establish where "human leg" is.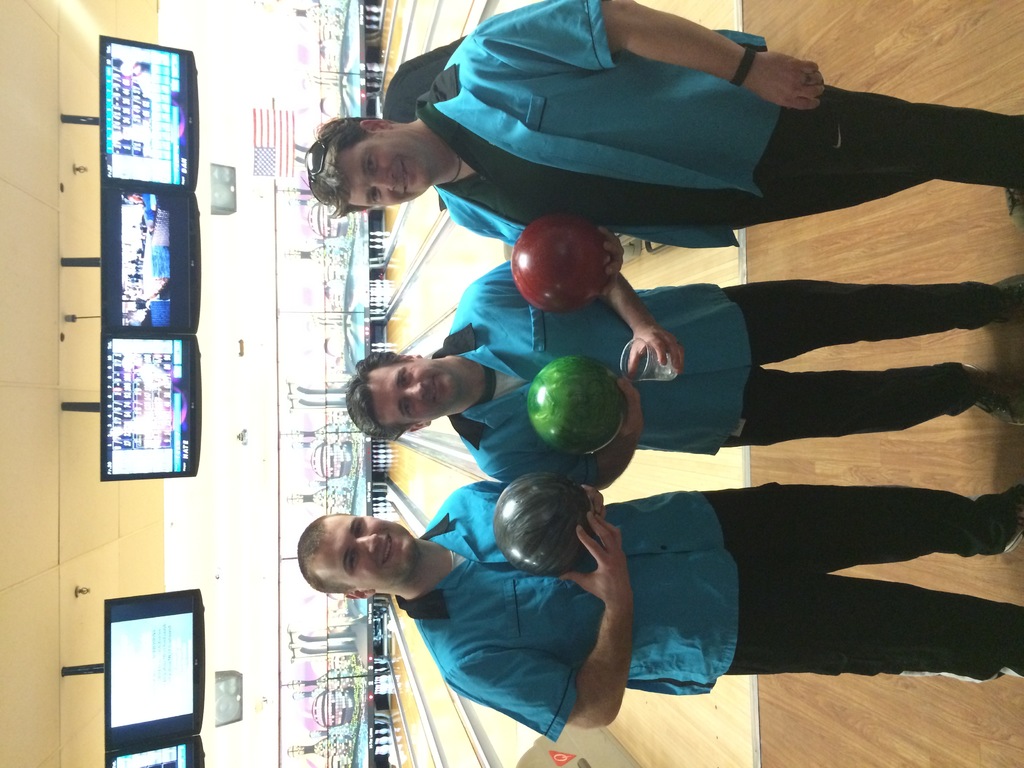
Established at <box>732,278,1023,362</box>.
